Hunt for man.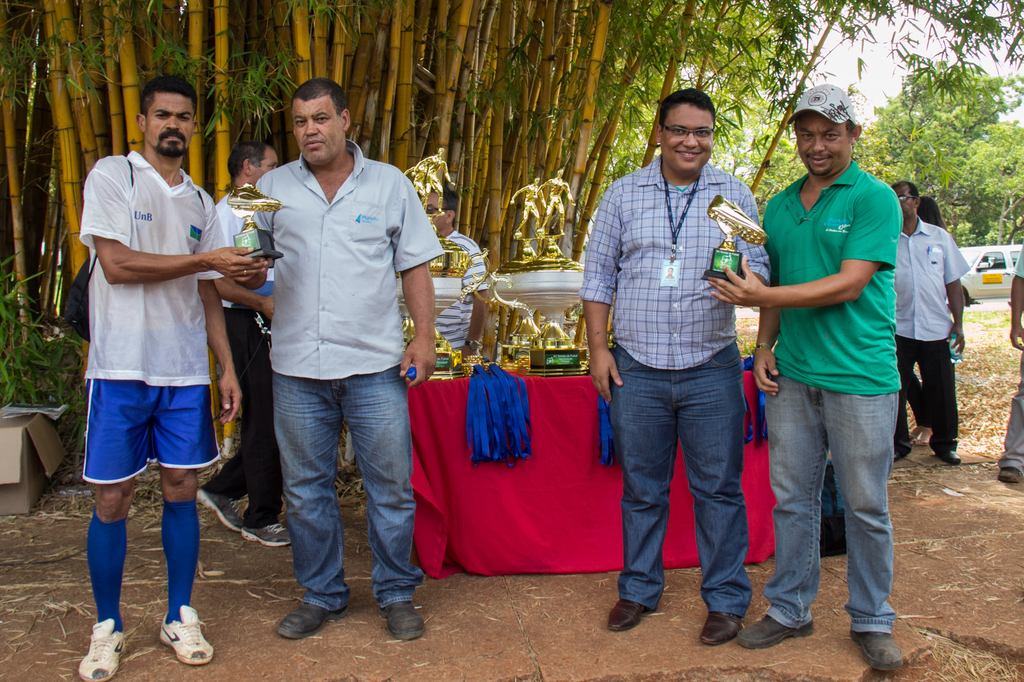
Hunted down at [230, 77, 442, 642].
